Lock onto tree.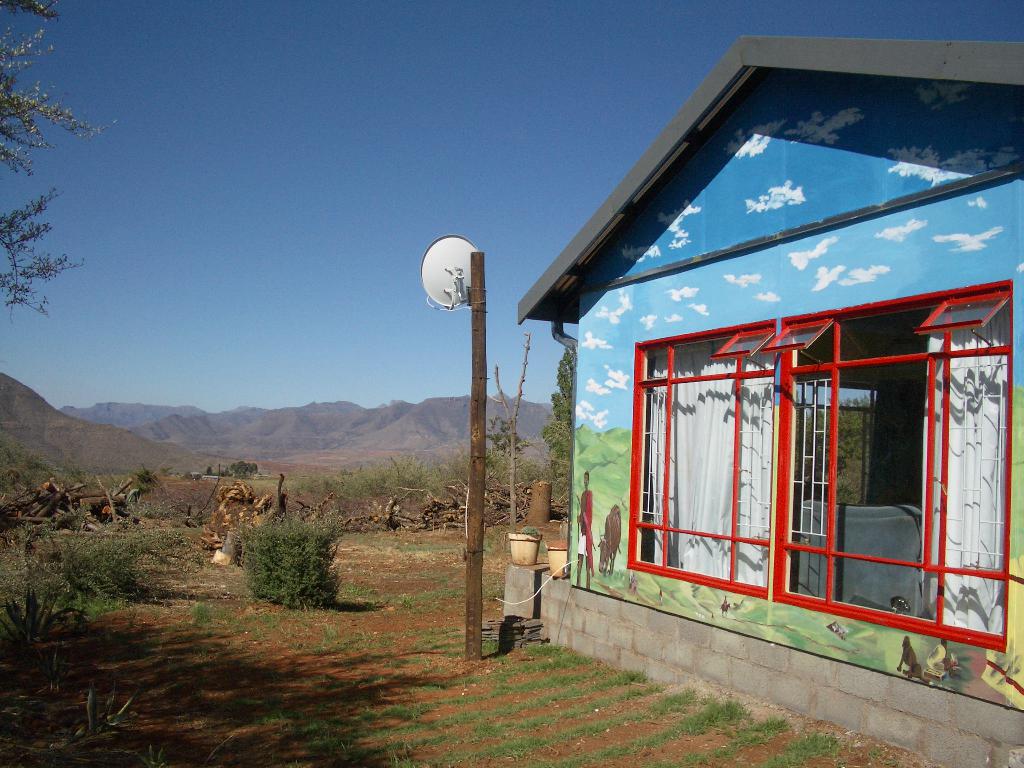
Locked: <box>0,0,113,296</box>.
